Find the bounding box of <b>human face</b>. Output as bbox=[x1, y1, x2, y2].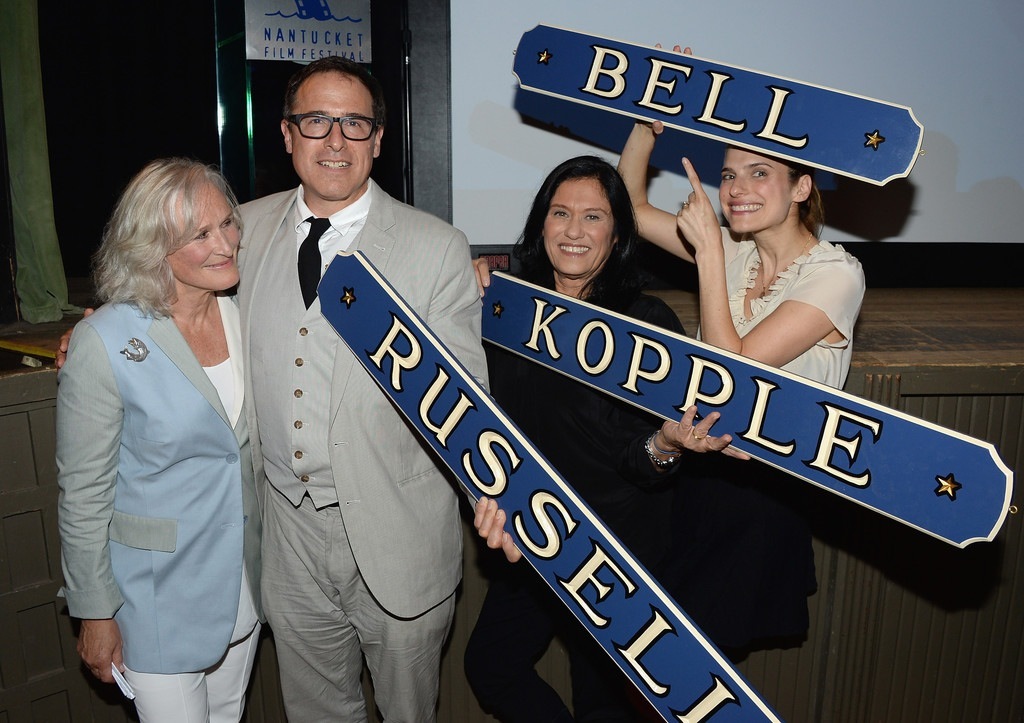
bbox=[161, 171, 241, 292].
